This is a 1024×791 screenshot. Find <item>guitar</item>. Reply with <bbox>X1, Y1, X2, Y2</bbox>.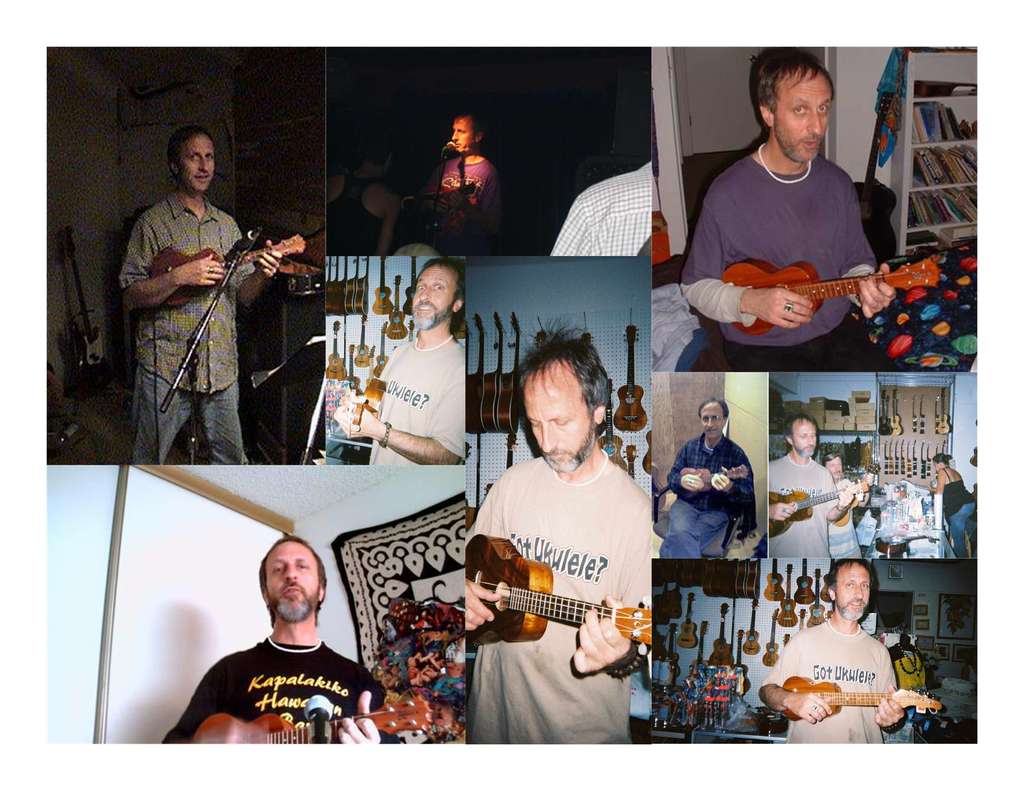
<bbox>654, 578, 671, 627</bbox>.
